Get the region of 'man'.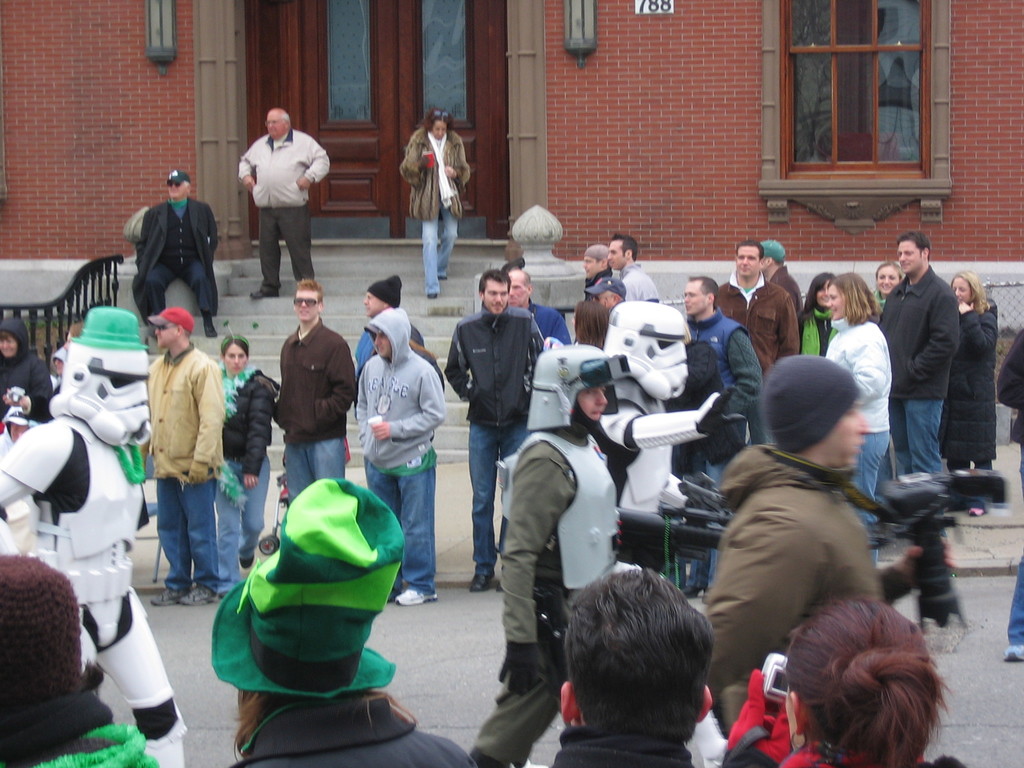
left=466, top=343, right=619, bottom=767.
